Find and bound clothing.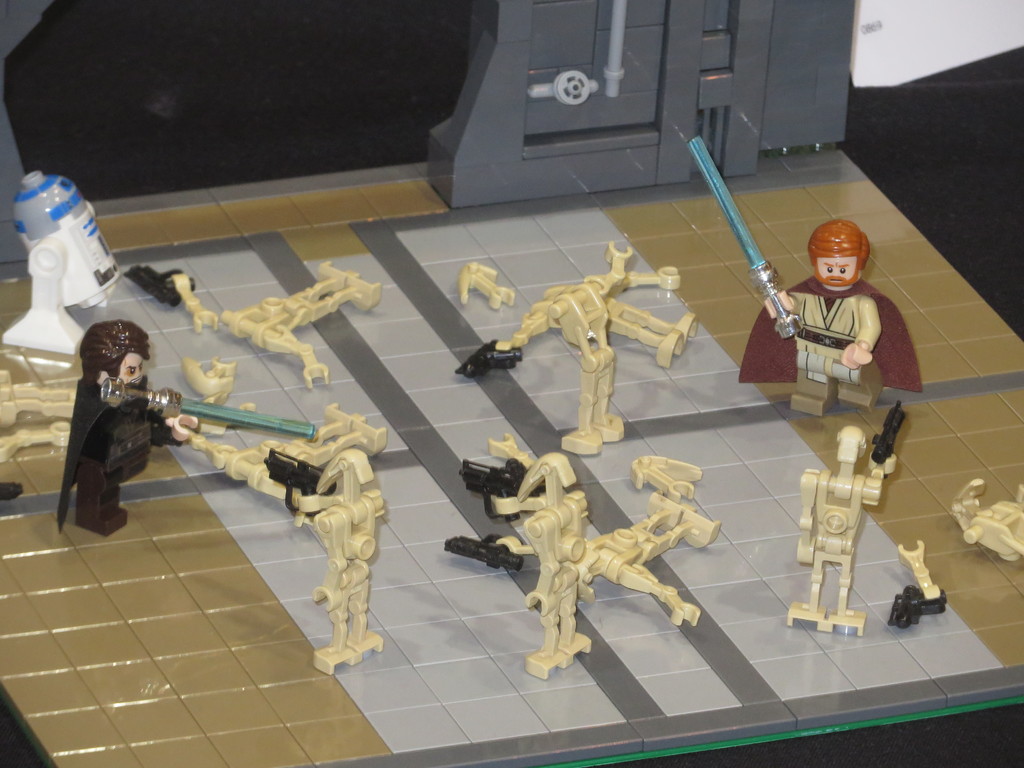
Bound: <region>736, 278, 927, 390</region>.
